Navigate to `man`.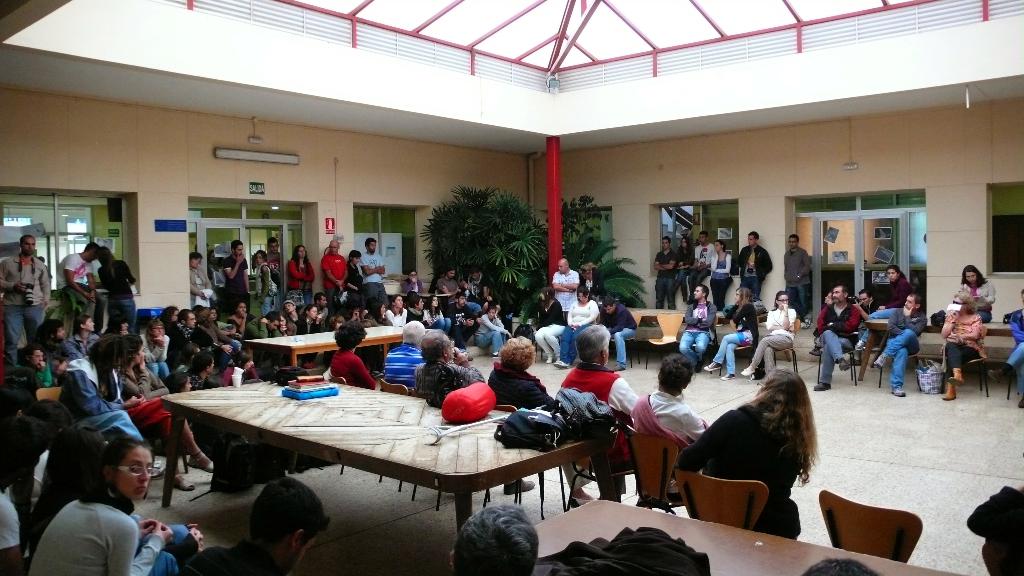
Navigation target: crop(871, 292, 928, 397).
